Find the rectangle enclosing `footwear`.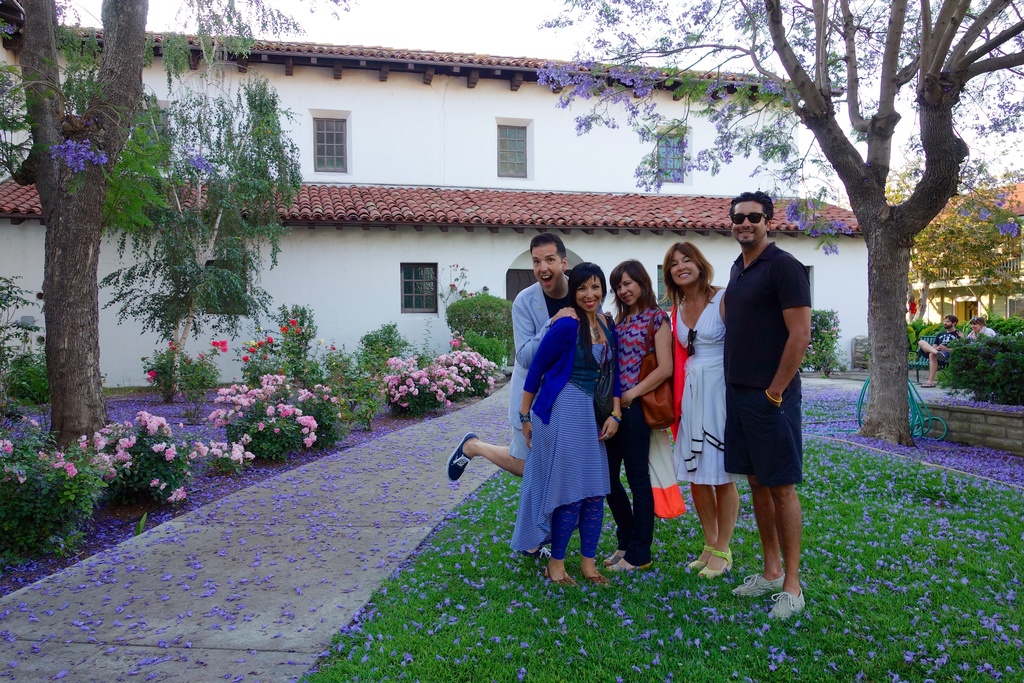
545,567,581,588.
